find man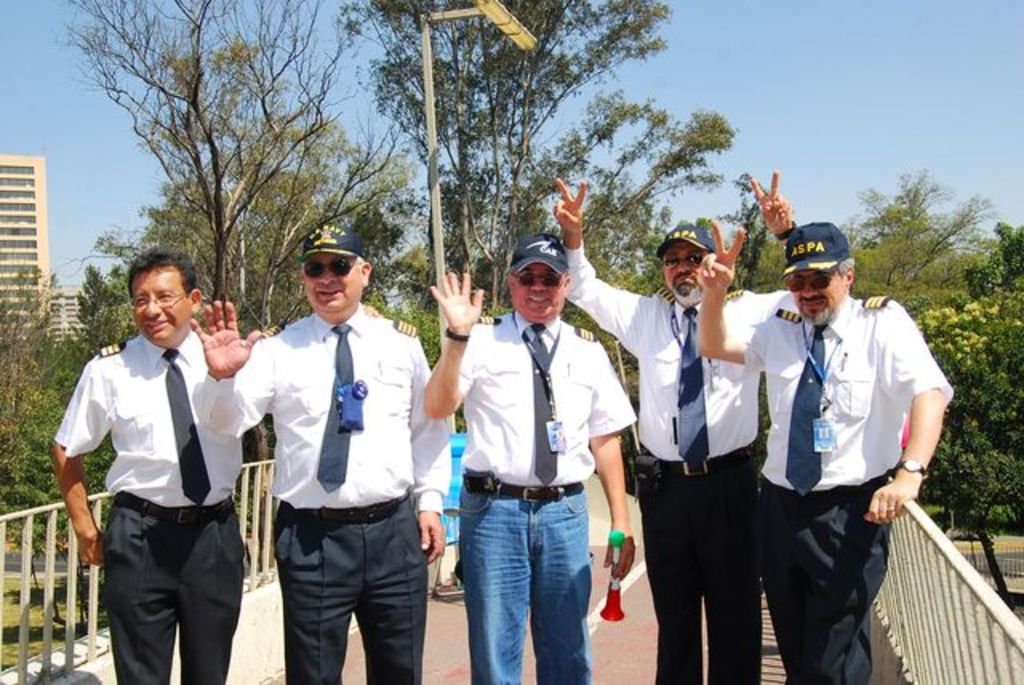
(427,234,635,683)
